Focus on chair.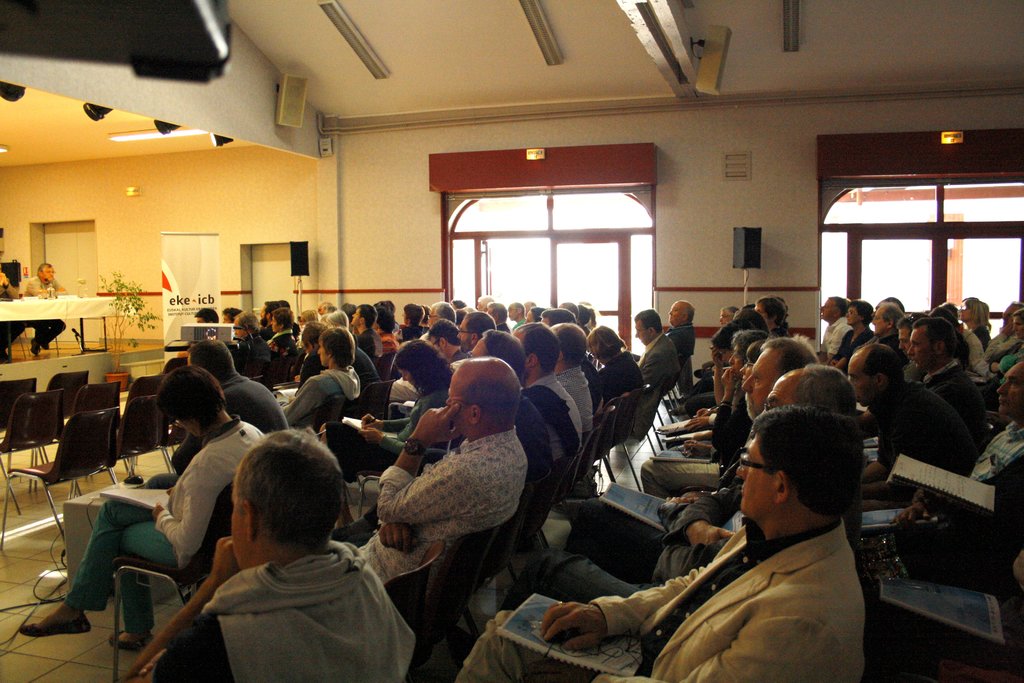
Focused at detection(604, 383, 657, 490).
